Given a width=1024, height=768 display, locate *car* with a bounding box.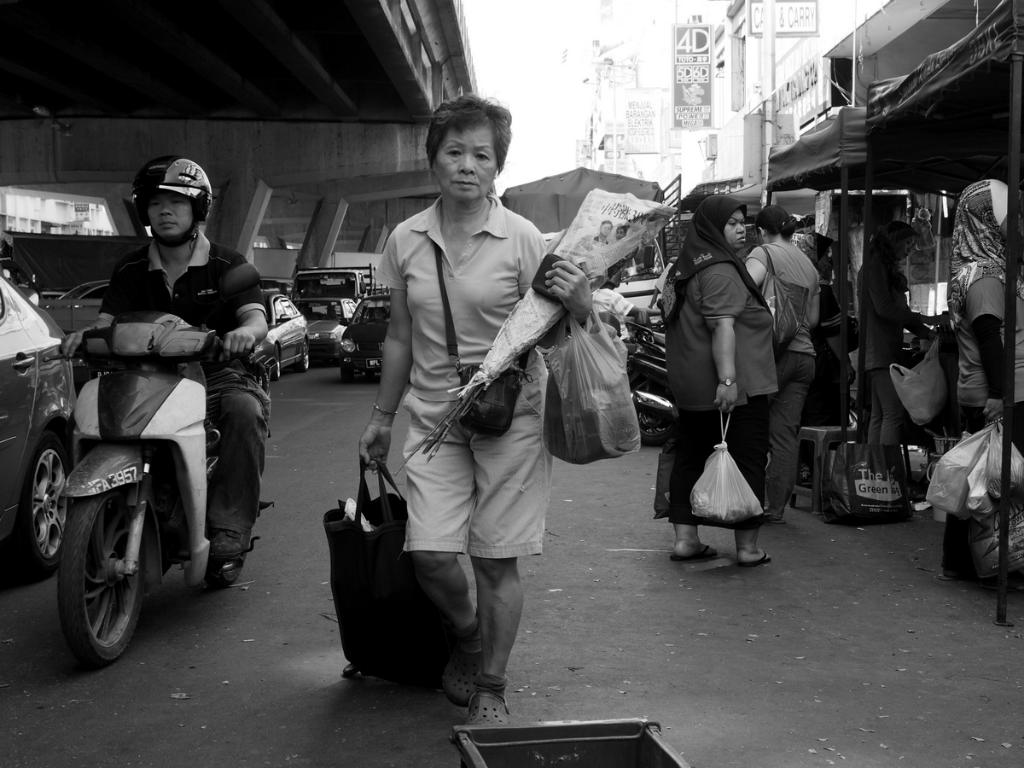
Located: [0, 263, 76, 581].
